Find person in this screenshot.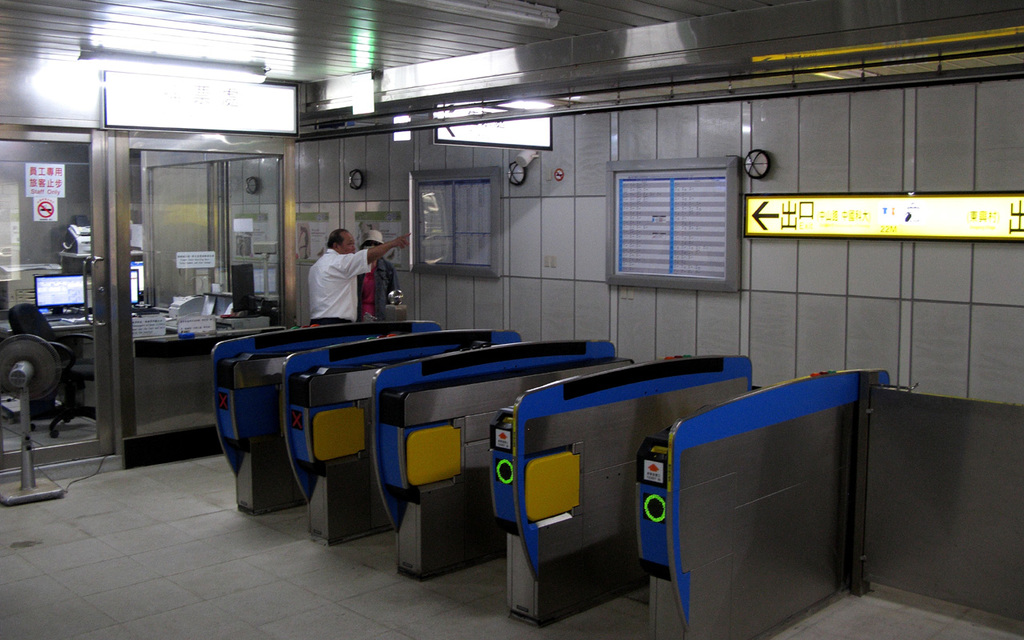
The bounding box for person is (x1=355, y1=228, x2=401, y2=324).
